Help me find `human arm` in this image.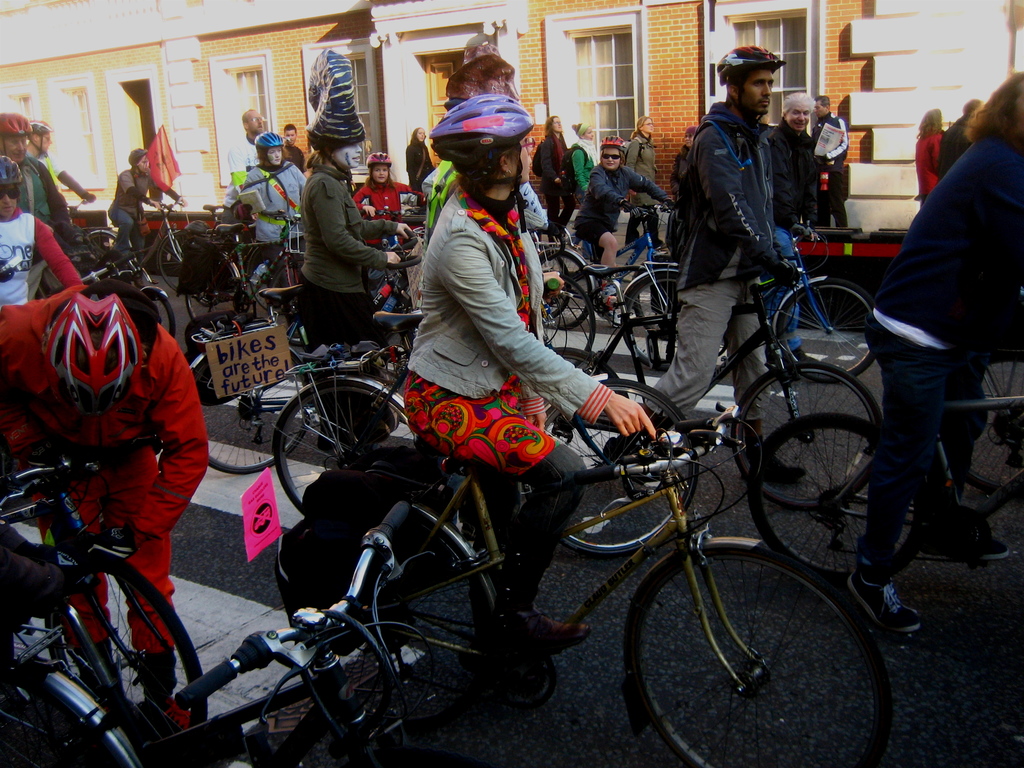
Found it: (437, 236, 650, 435).
